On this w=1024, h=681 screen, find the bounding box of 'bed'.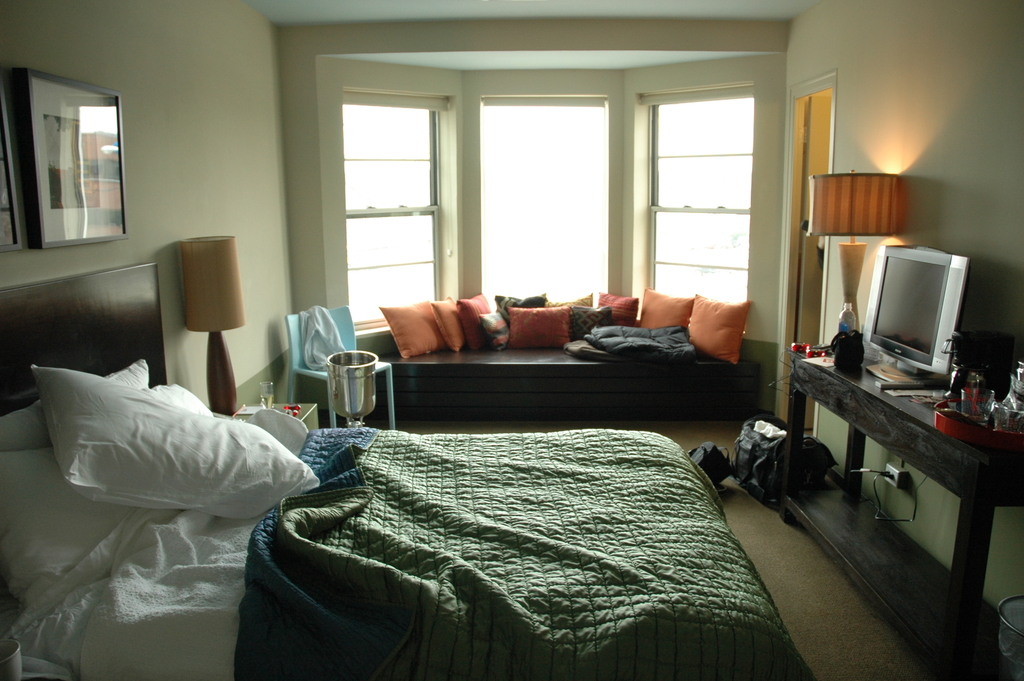
Bounding box: (62,224,829,668).
